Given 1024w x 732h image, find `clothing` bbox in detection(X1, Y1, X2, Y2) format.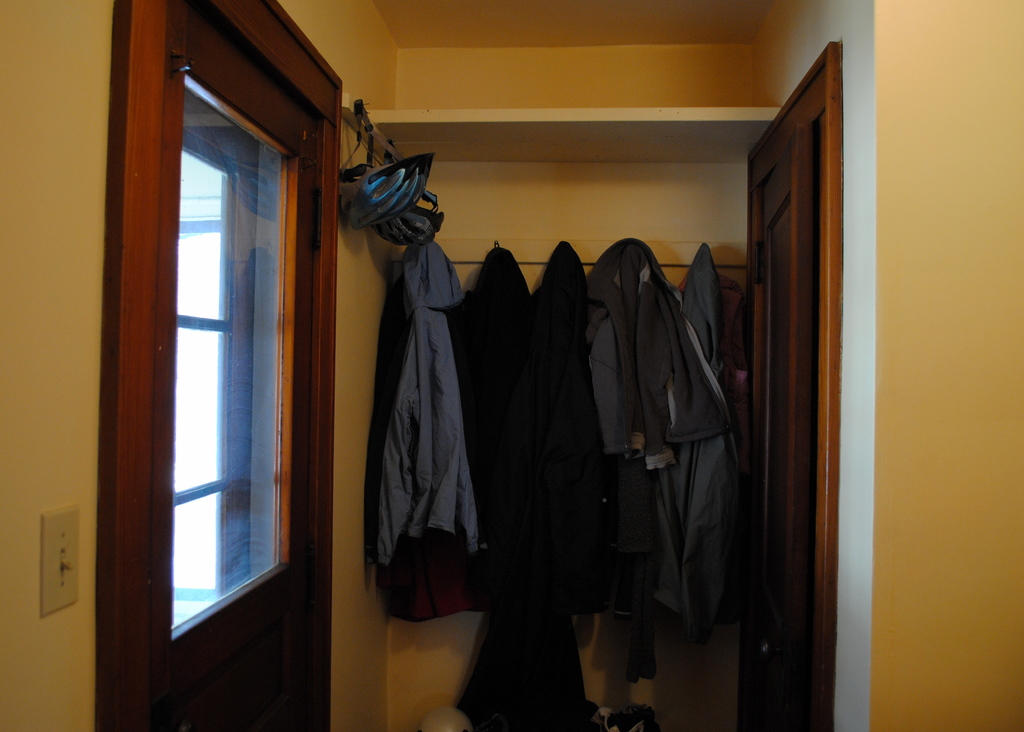
detection(375, 234, 488, 628).
